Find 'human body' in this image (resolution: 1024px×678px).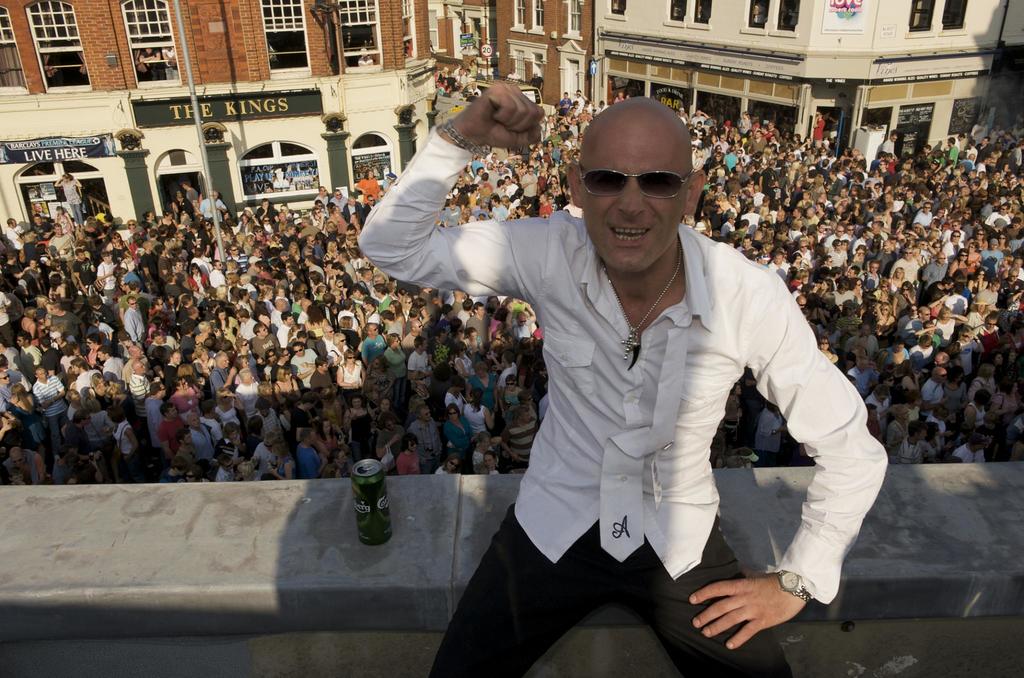
Rect(907, 321, 937, 348).
